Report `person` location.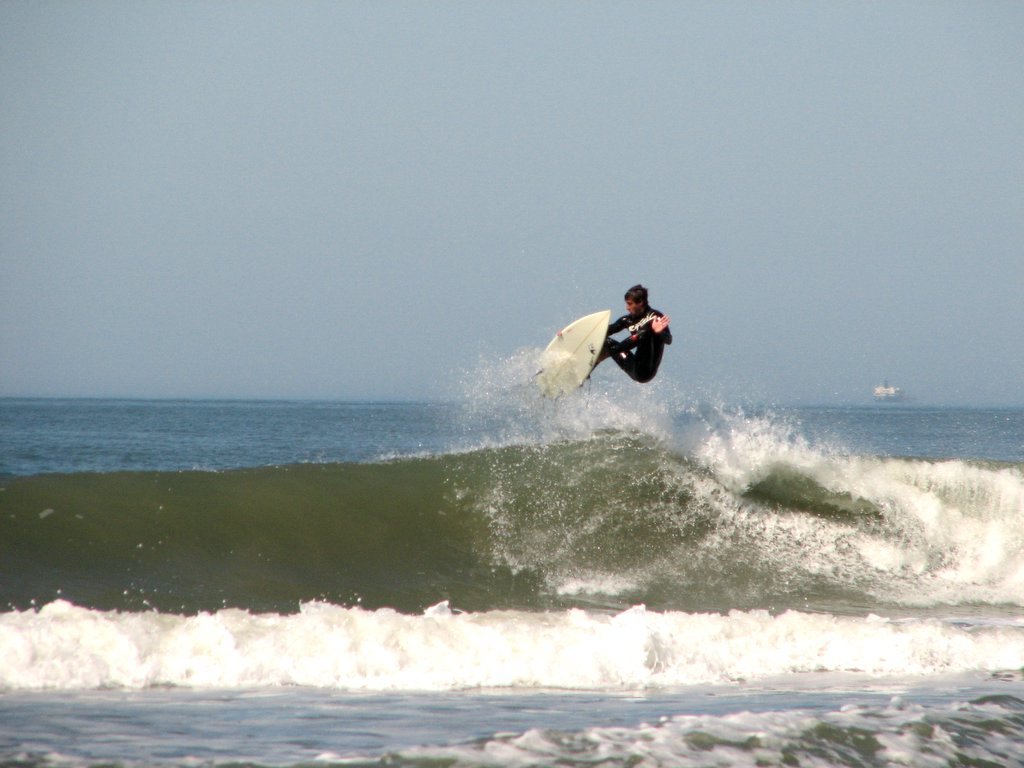
Report: detection(591, 281, 671, 393).
